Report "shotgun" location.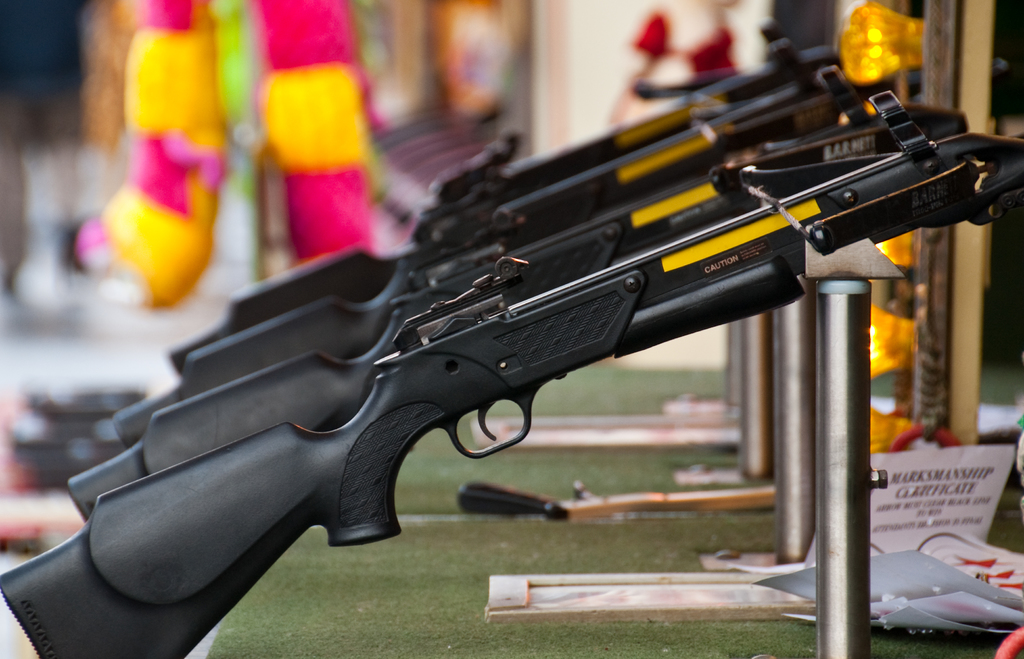
Report: region(63, 64, 971, 528).
